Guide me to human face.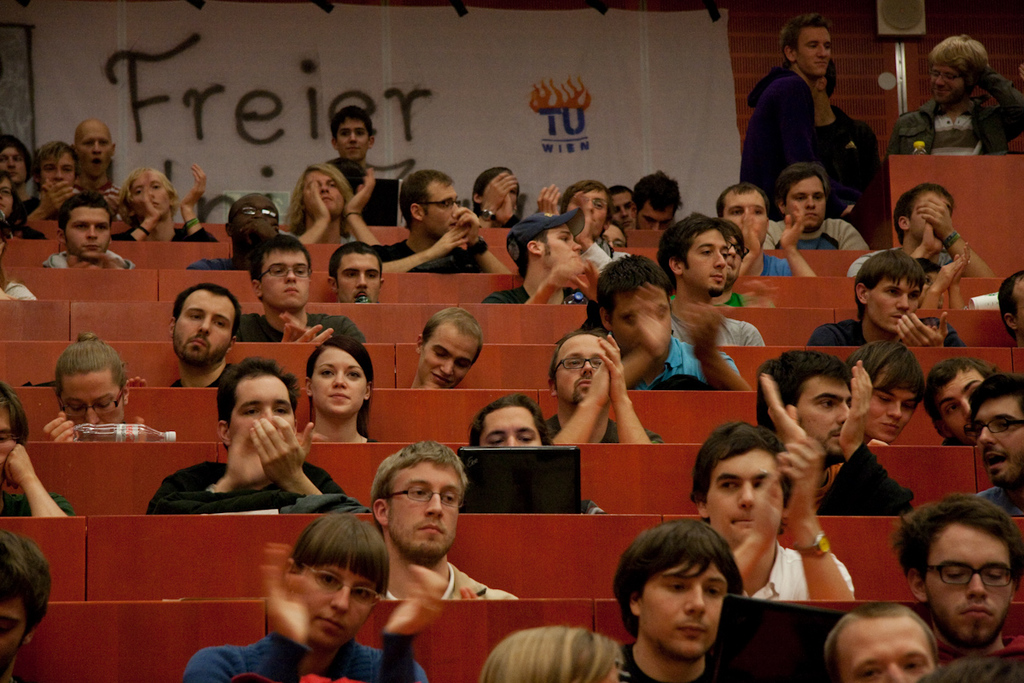
Guidance: Rect(311, 345, 369, 405).
